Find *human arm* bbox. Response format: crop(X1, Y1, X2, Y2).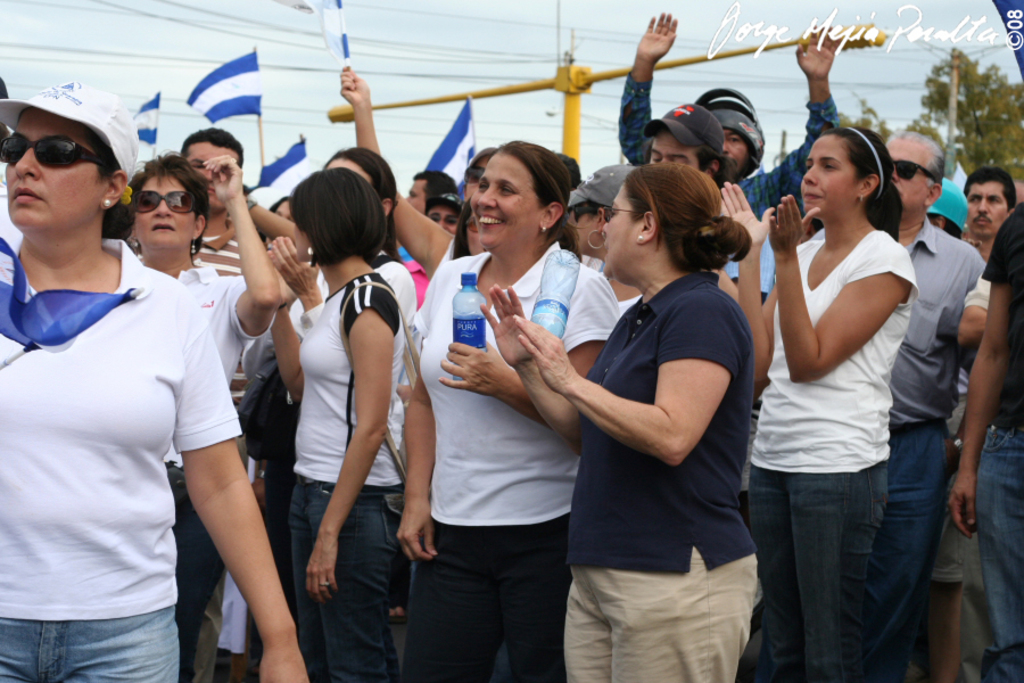
crop(397, 272, 443, 561).
